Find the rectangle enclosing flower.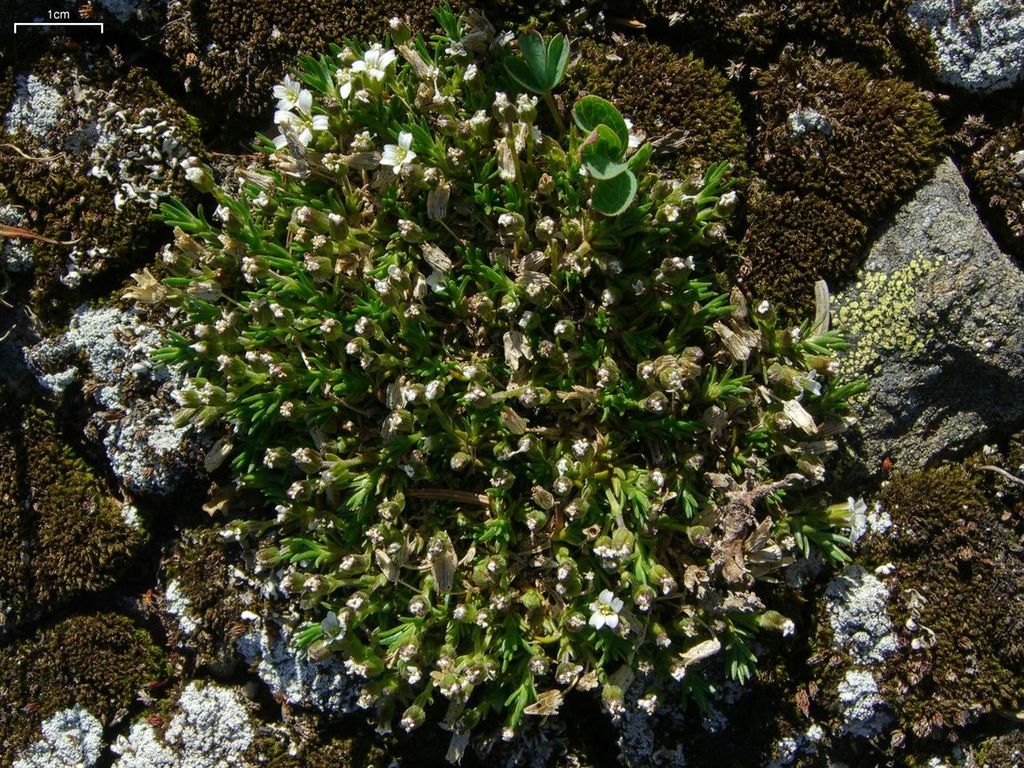
BBox(585, 584, 624, 629).
